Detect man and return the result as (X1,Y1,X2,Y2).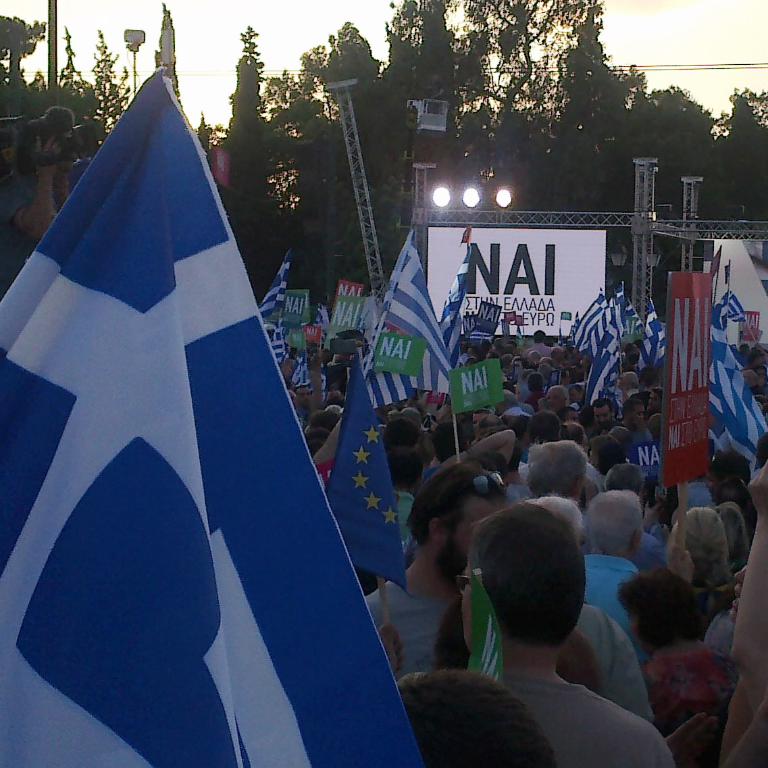
(415,494,670,767).
